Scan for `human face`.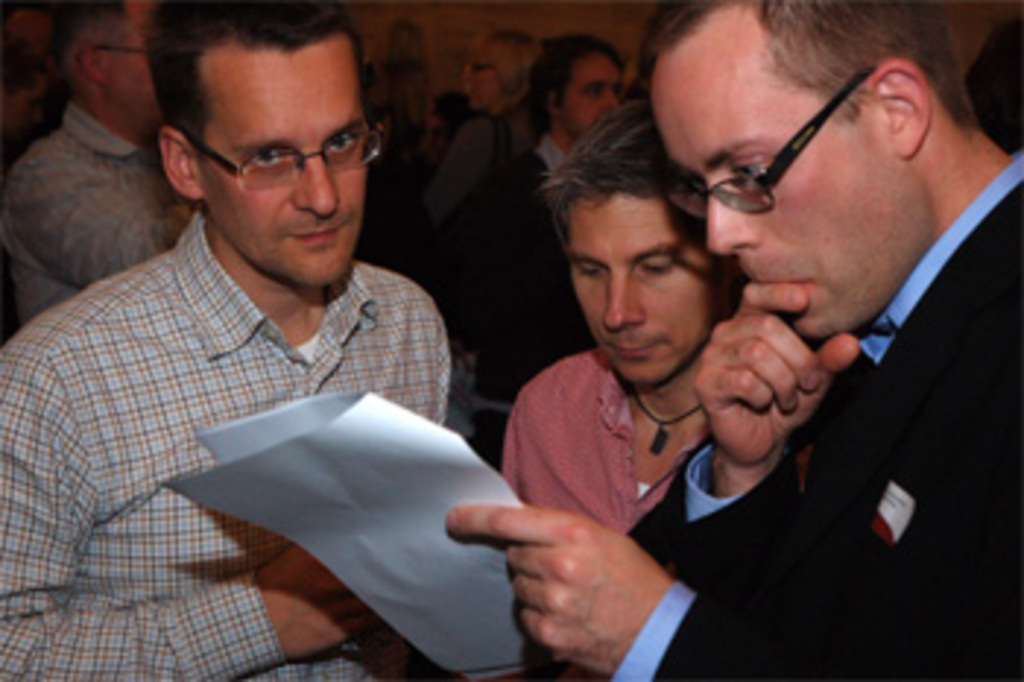
Scan result: crop(647, 0, 901, 345).
